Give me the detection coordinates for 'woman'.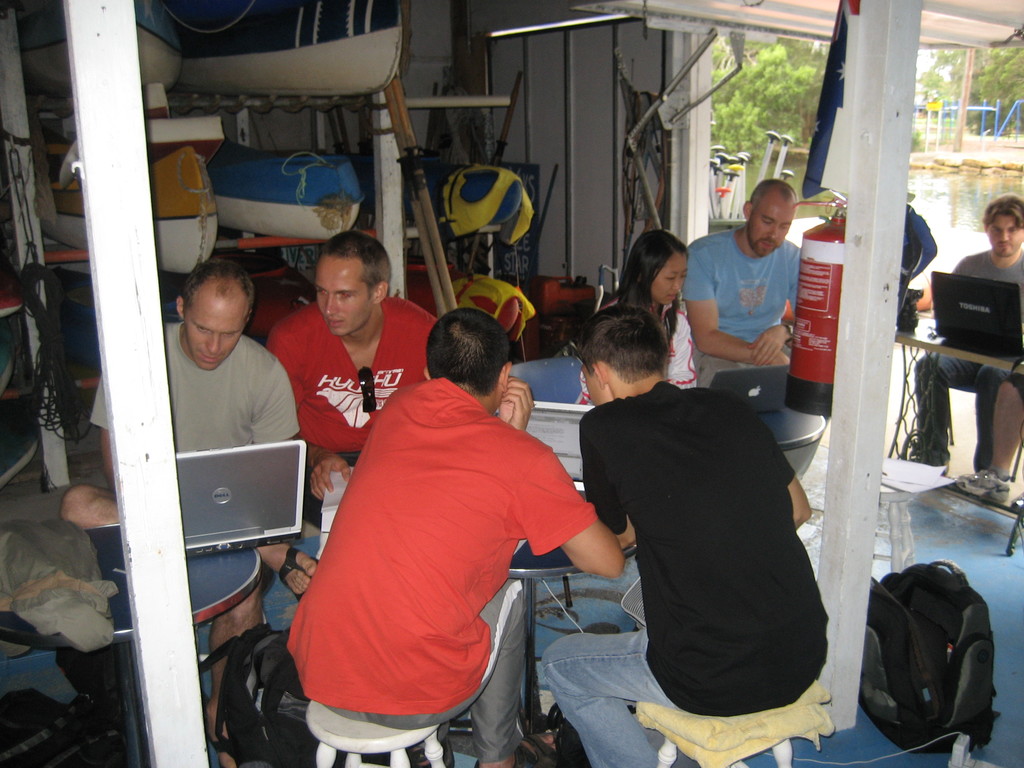
[567,225,701,414].
